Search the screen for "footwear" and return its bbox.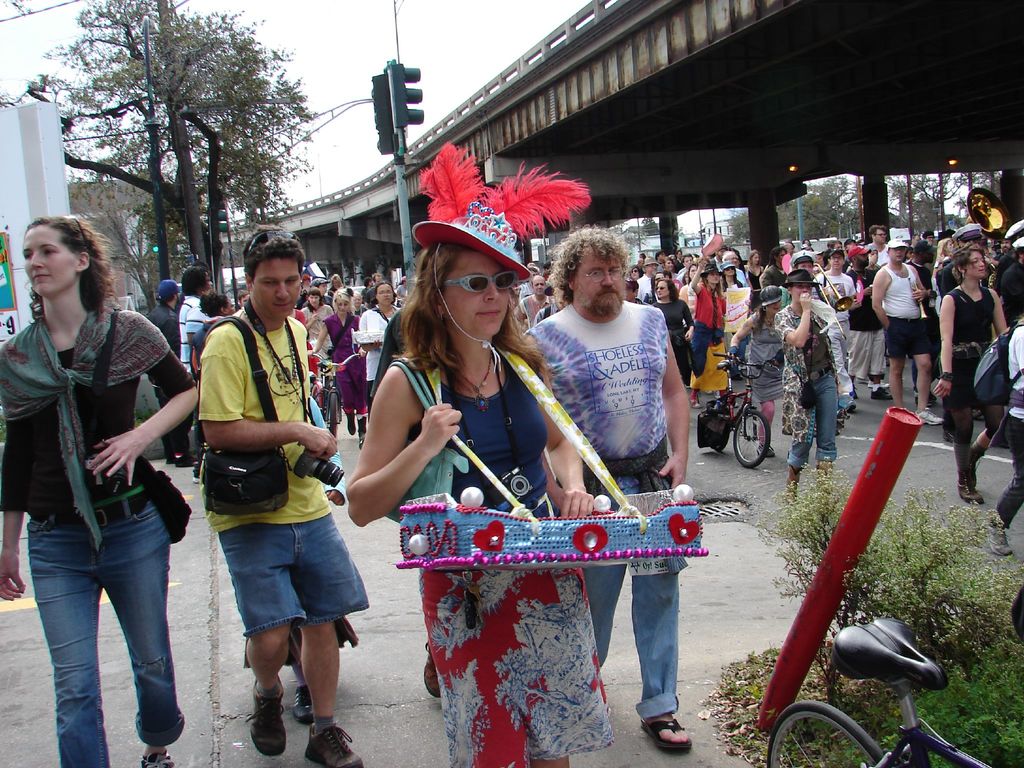
Found: locate(294, 679, 316, 728).
